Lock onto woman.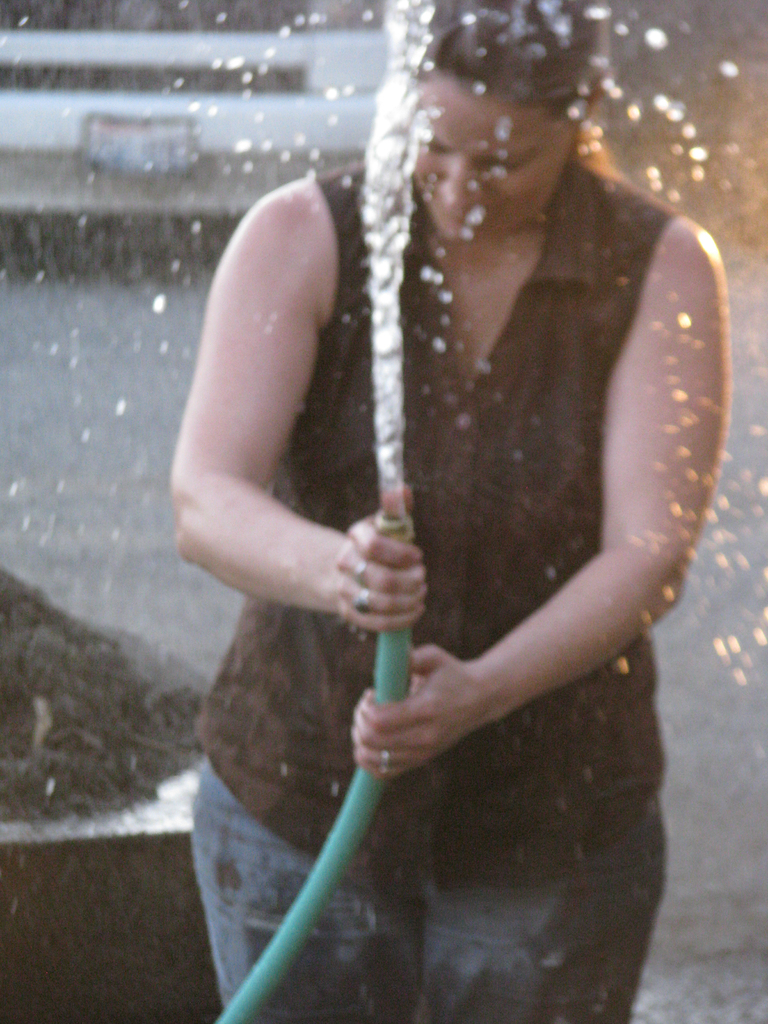
Locked: {"left": 141, "top": 33, "right": 730, "bottom": 994}.
